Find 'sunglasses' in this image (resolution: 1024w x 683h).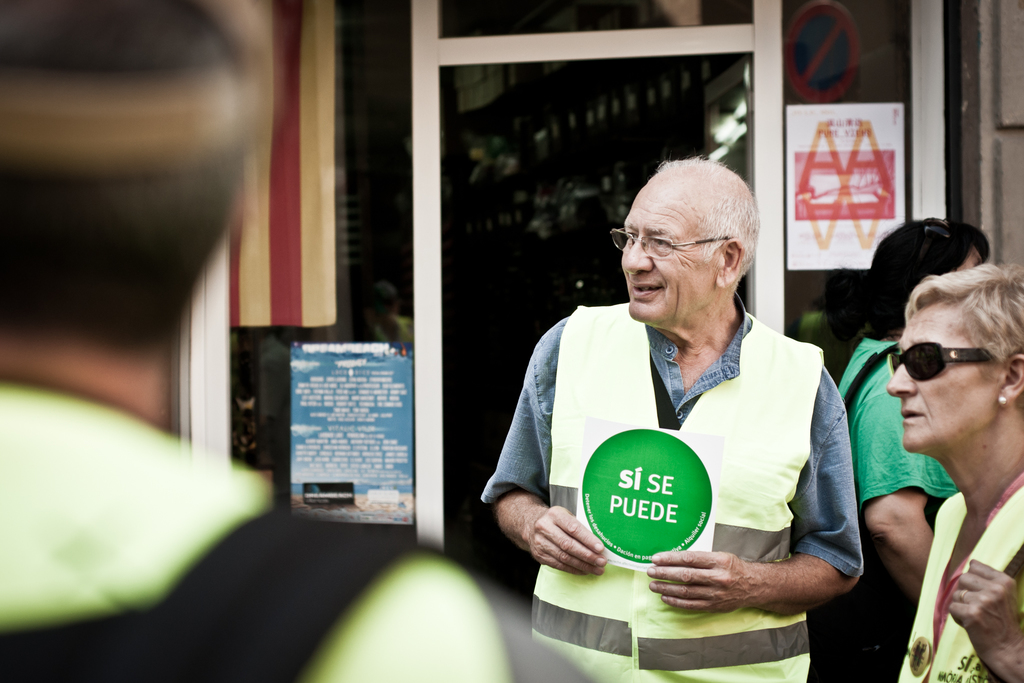
locate(890, 340, 990, 383).
